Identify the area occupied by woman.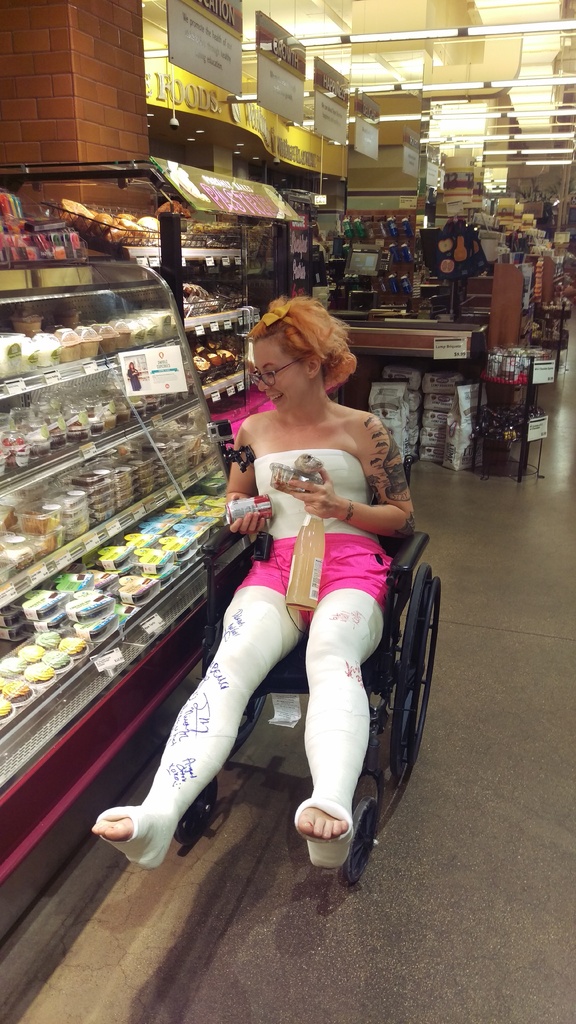
Area: (153,255,404,865).
